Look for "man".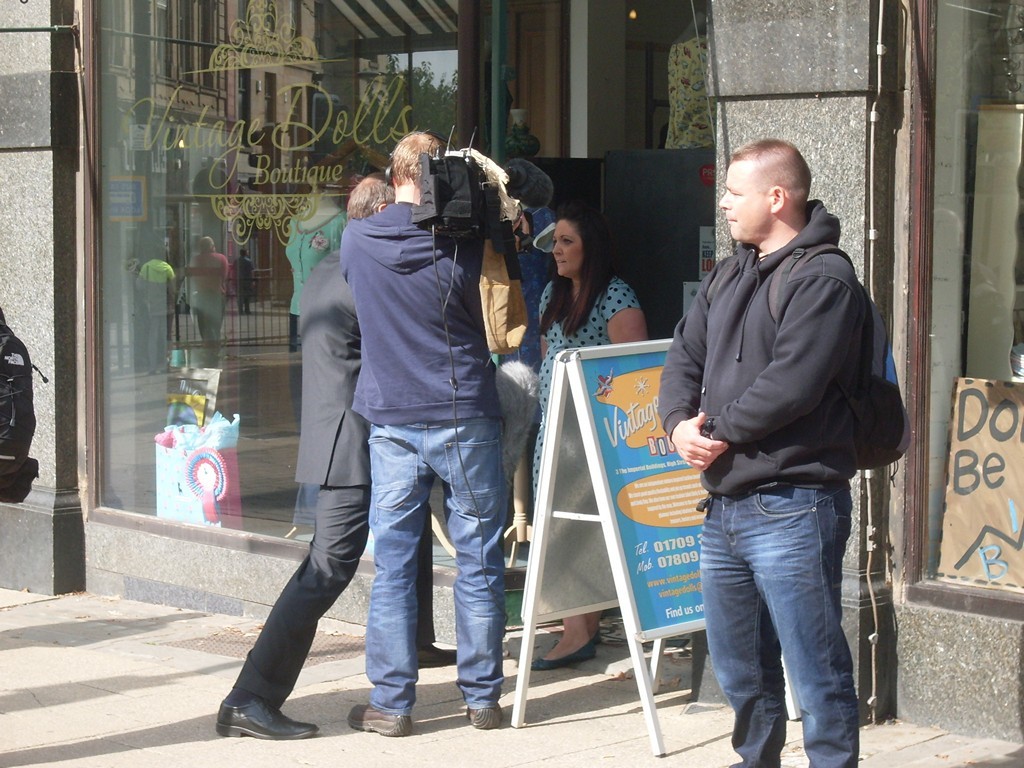
Found: BBox(649, 138, 898, 767).
